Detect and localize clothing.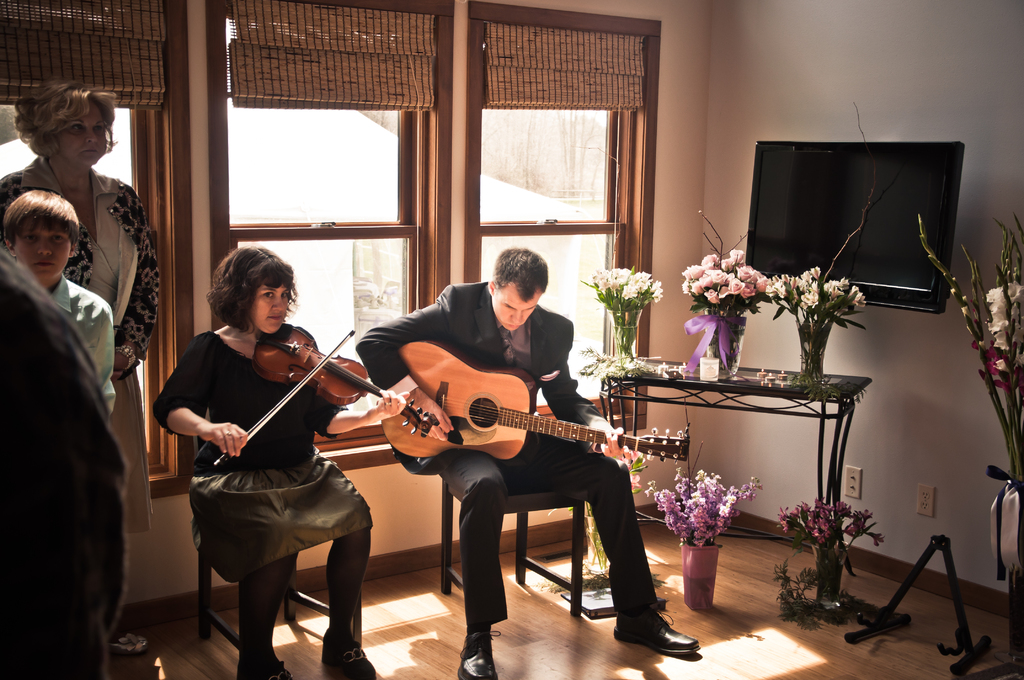
Localized at 0, 153, 164, 375.
